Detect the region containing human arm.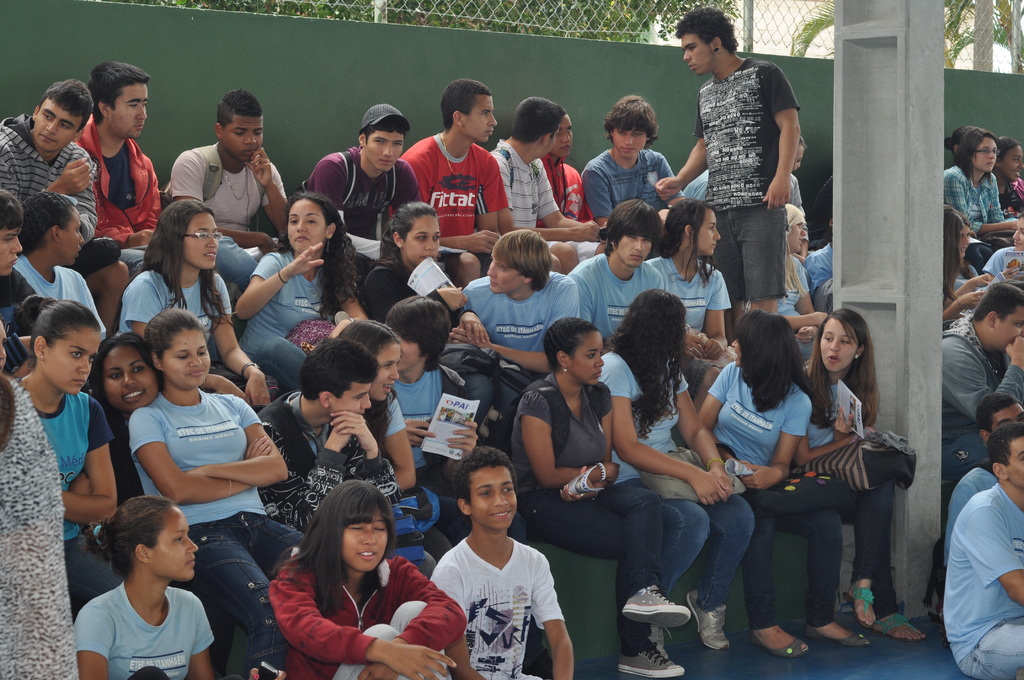
169 153 280 255.
